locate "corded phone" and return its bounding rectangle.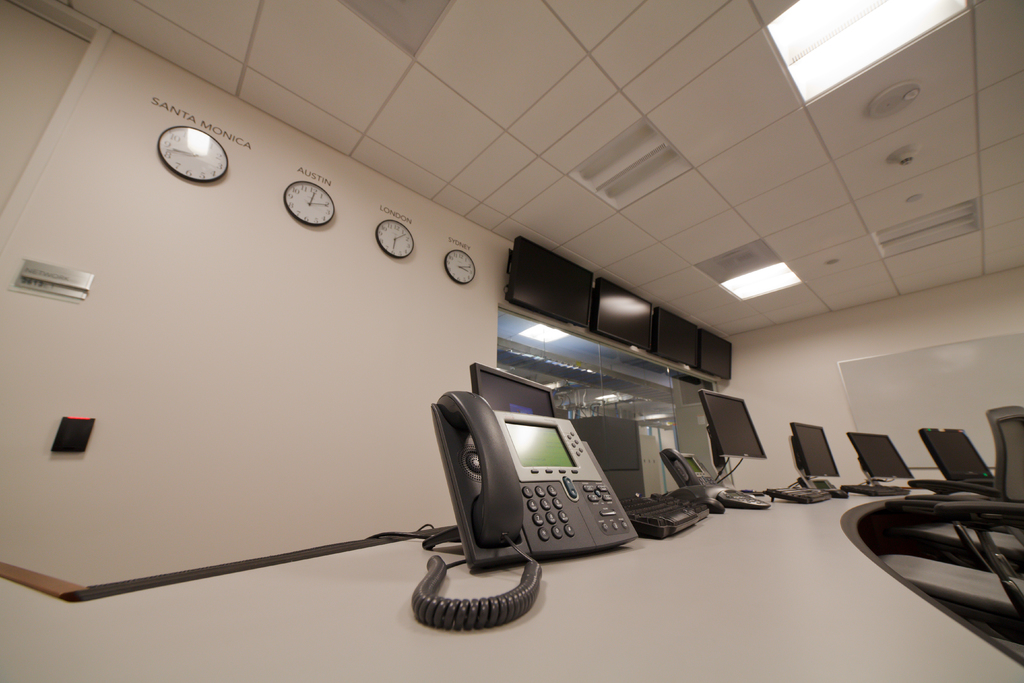
414,394,657,607.
